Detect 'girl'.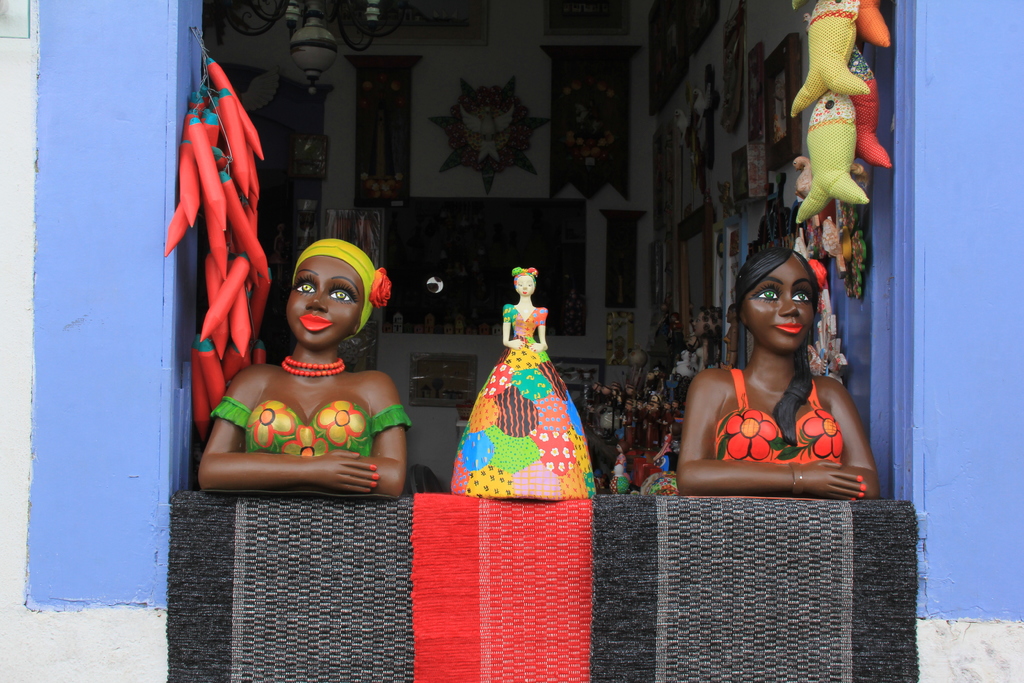
Detected at <box>671,247,881,504</box>.
